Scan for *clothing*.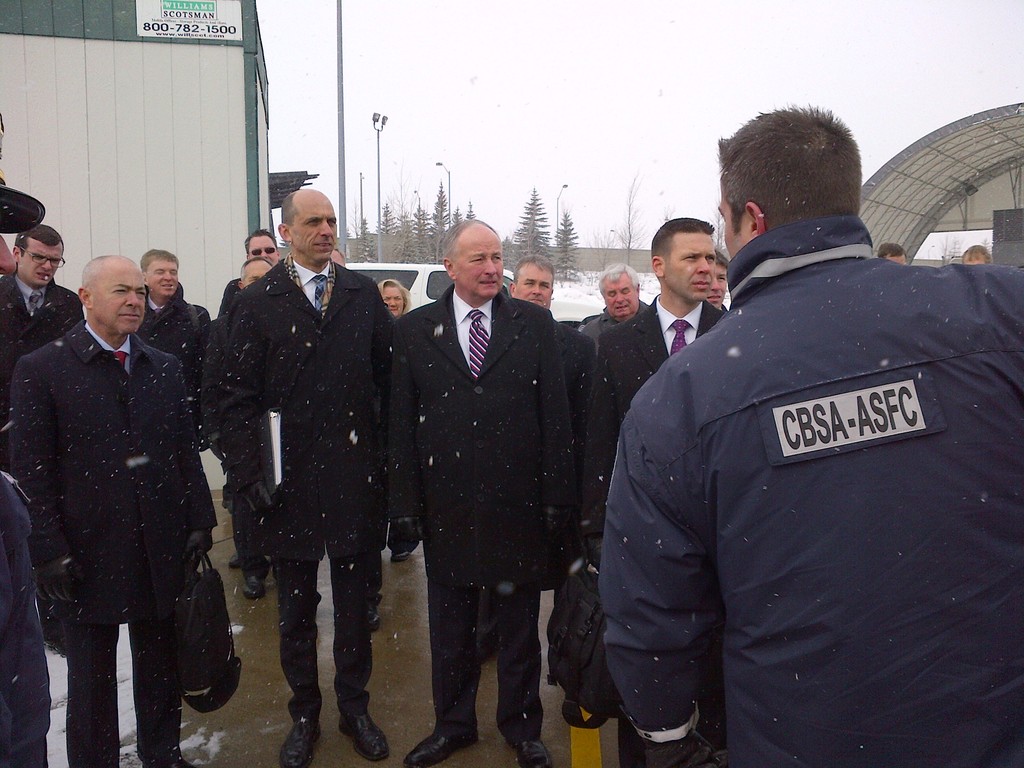
Scan result: [x1=597, y1=294, x2=731, y2=493].
